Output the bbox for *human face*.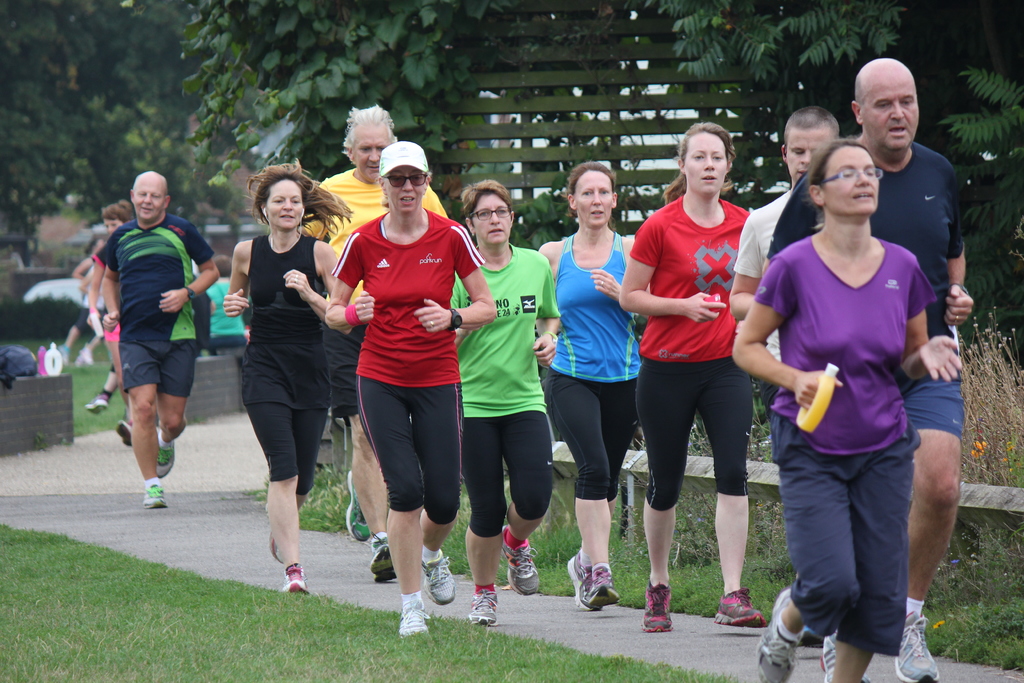
{"left": 265, "top": 183, "right": 303, "bottom": 226}.
